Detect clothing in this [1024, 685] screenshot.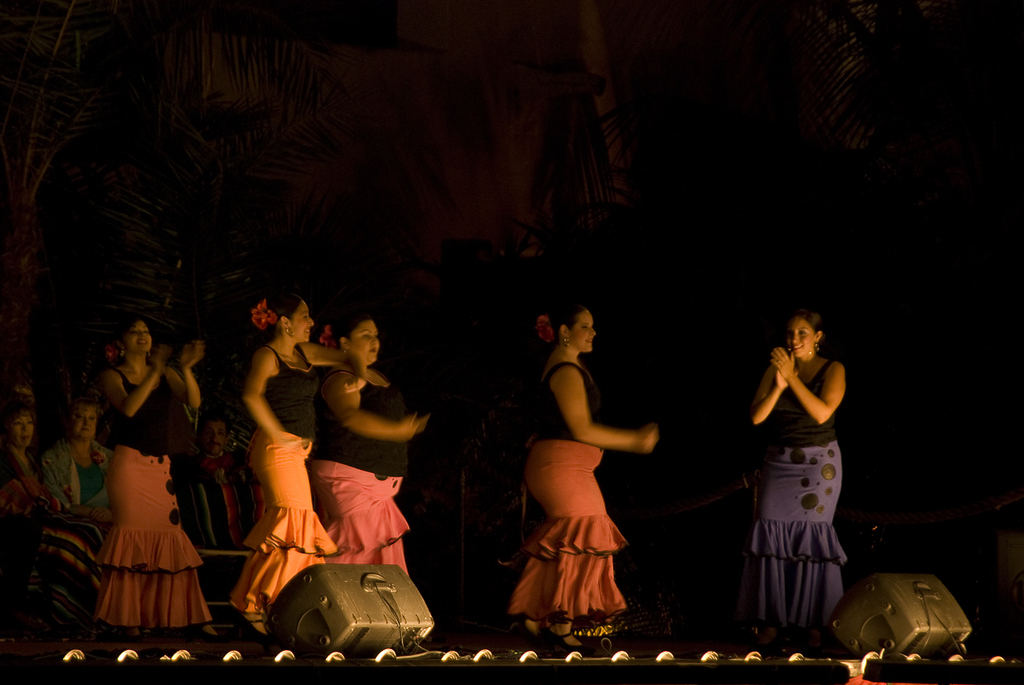
Detection: x1=748, y1=336, x2=858, y2=615.
